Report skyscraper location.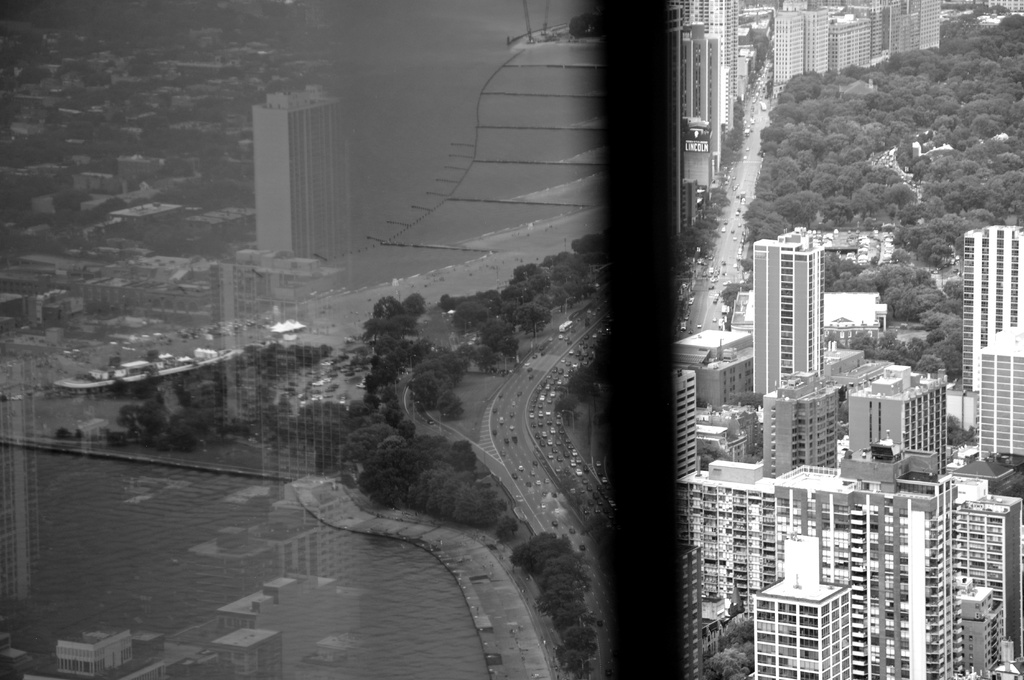
Report: box(830, 18, 876, 79).
